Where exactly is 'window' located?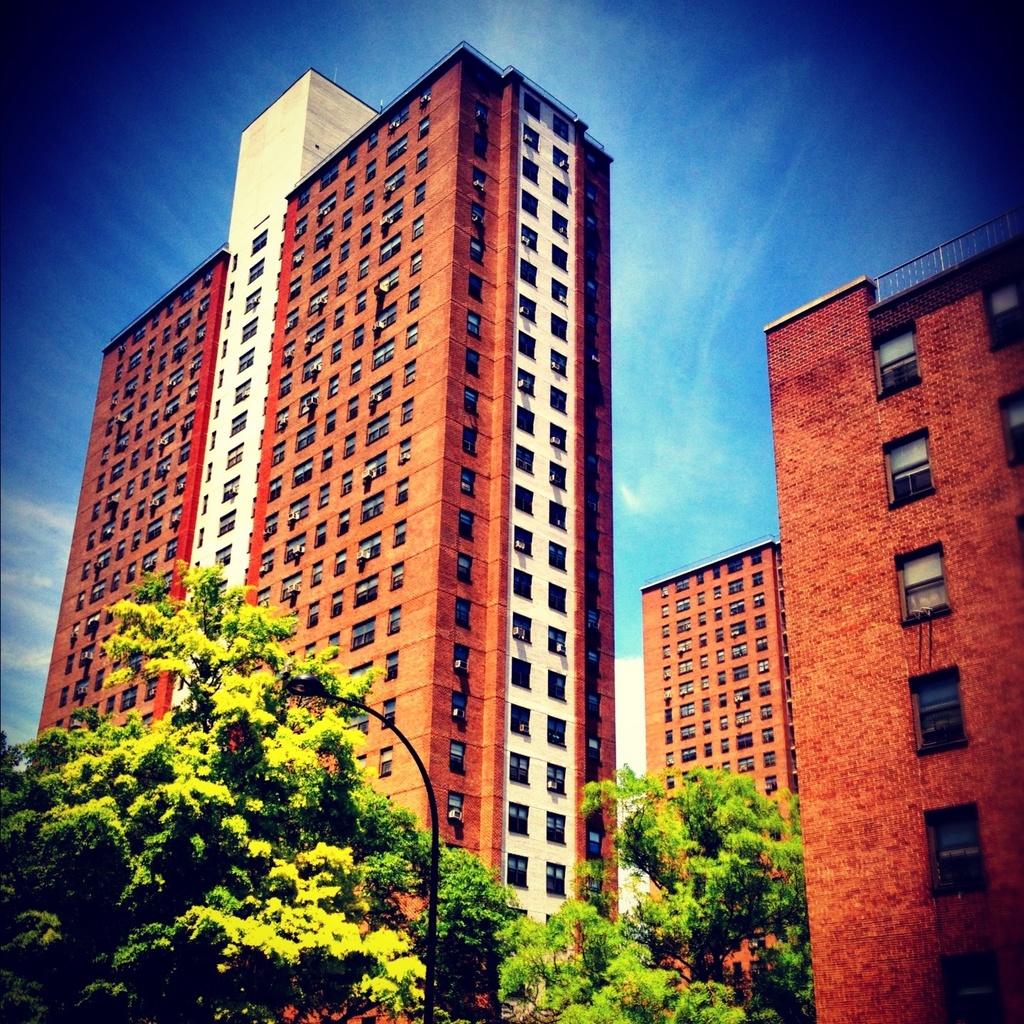
Its bounding box is (x1=260, y1=553, x2=273, y2=573).
